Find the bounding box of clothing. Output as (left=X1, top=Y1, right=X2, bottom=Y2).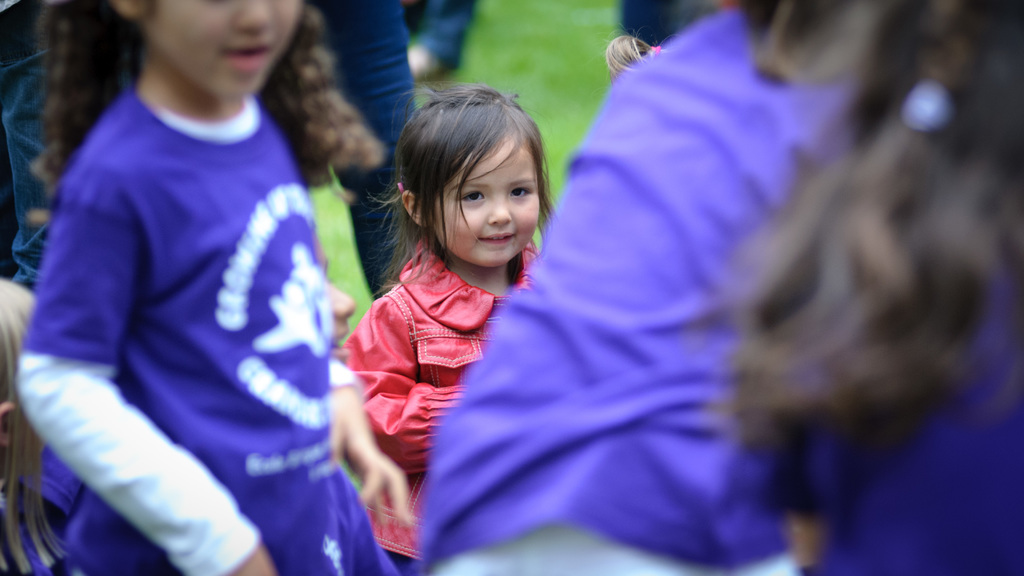
(left=406, top=0, right=477, bottom=72).
